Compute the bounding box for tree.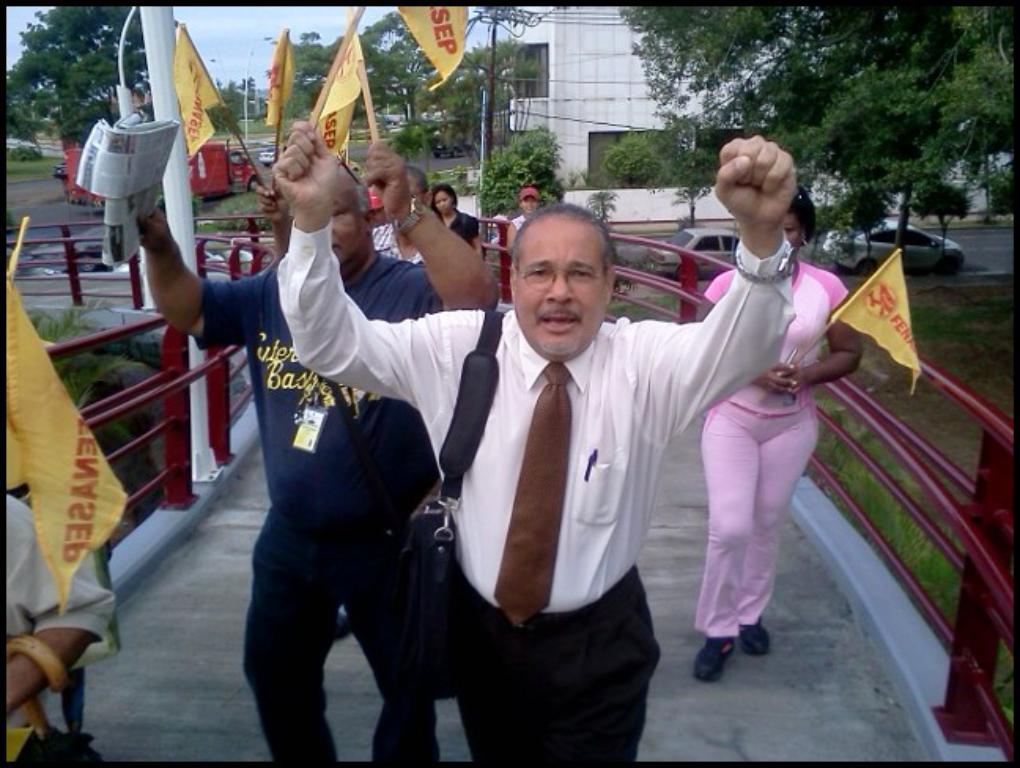
<bbox>614, 3, 1017, 241</bbox>.
